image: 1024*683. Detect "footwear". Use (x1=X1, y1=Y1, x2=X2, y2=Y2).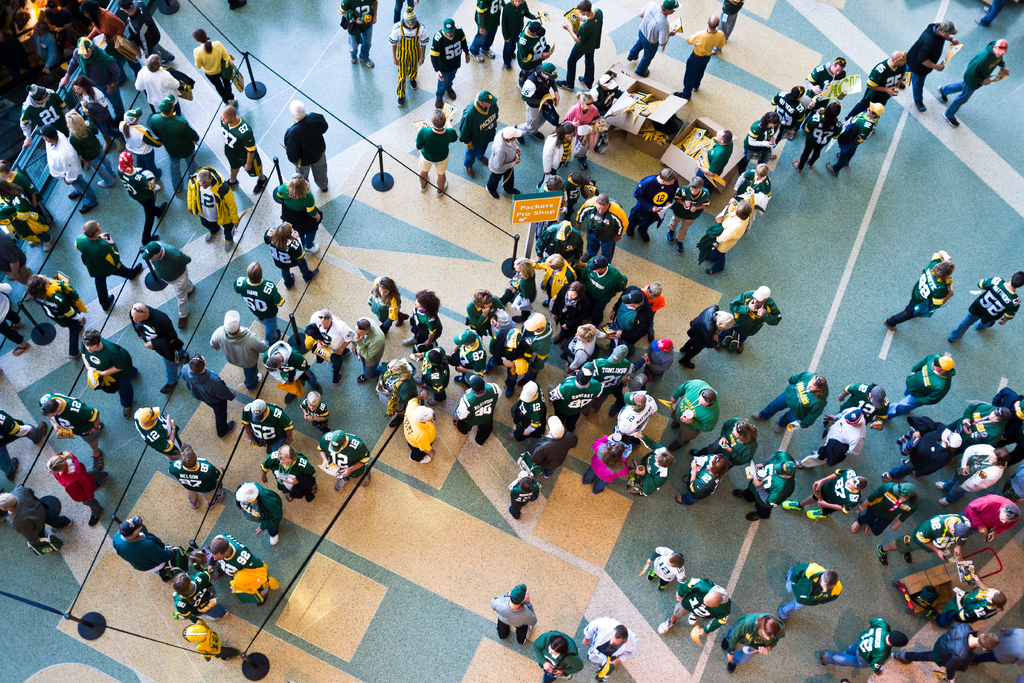
(x1=7, y1=456, x2=21, y2=479).
